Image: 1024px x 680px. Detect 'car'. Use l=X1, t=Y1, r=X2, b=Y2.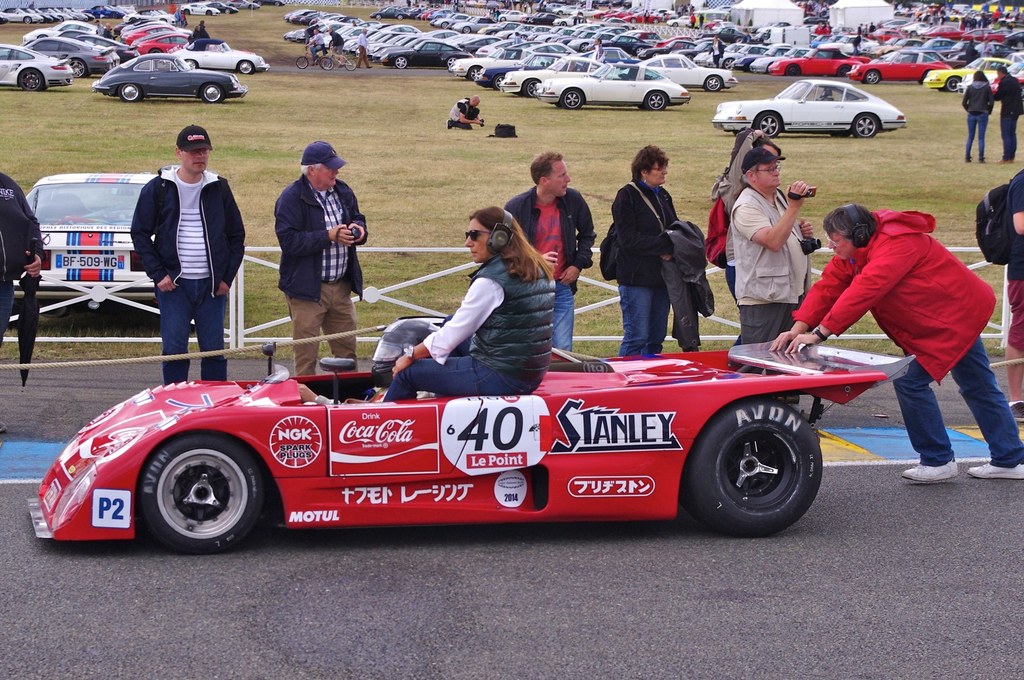
l=18, t=33, r=119, b=78.
